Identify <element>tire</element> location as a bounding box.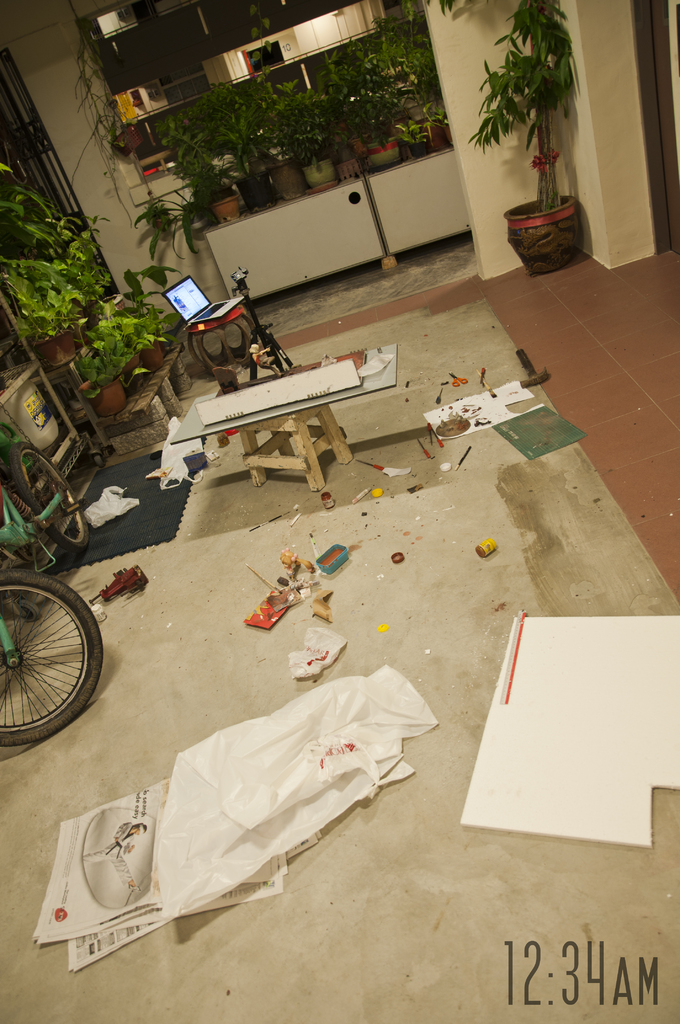
(x1=0, y1=564, x2=115, y2=749).
